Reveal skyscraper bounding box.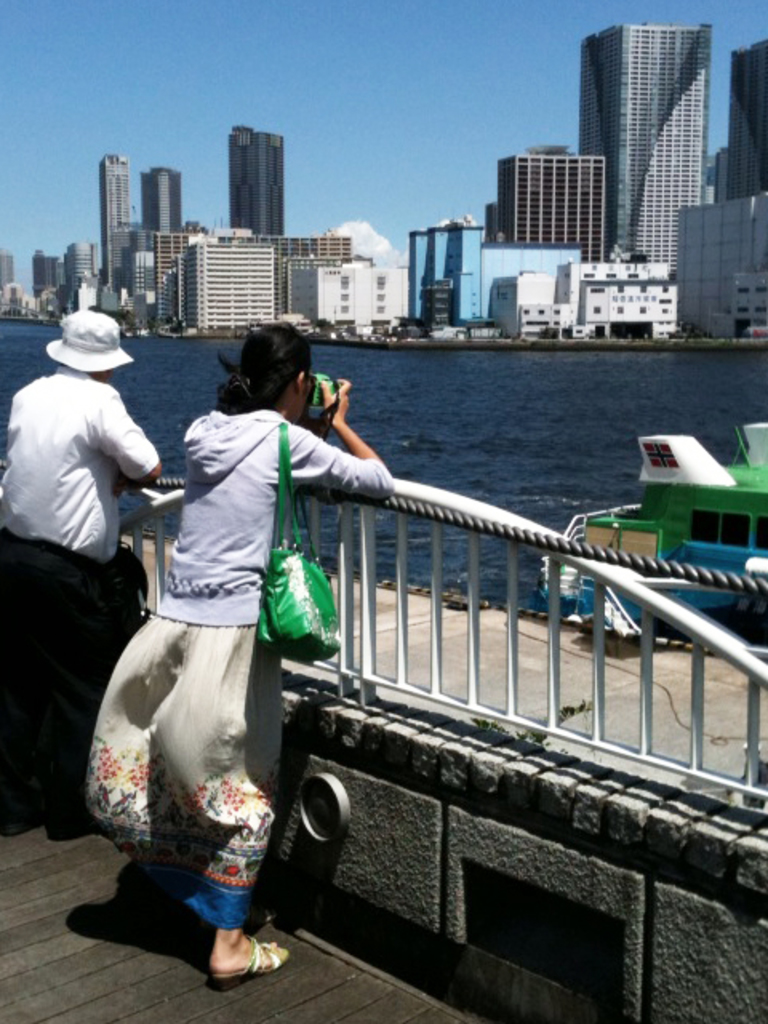
Revealed: (left=502, top=142, right=611, bottom=264).
